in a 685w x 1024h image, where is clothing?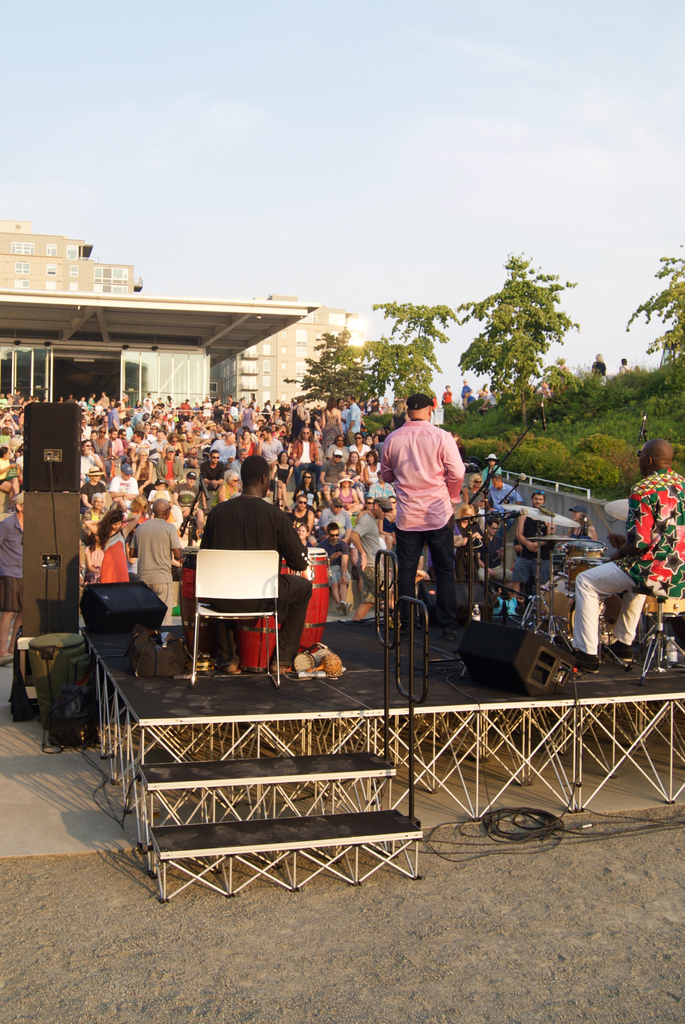
(346, 403, 360, 441).
